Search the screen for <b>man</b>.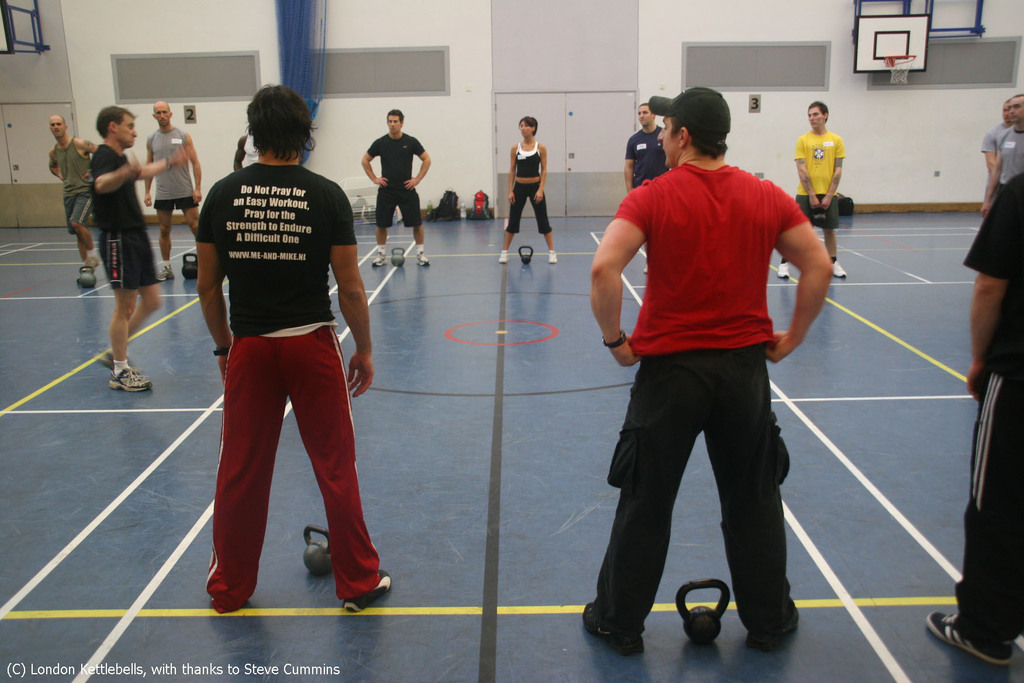
Found at {"left": 364, "top": 110, "right": 432, "bottom": 267}.
